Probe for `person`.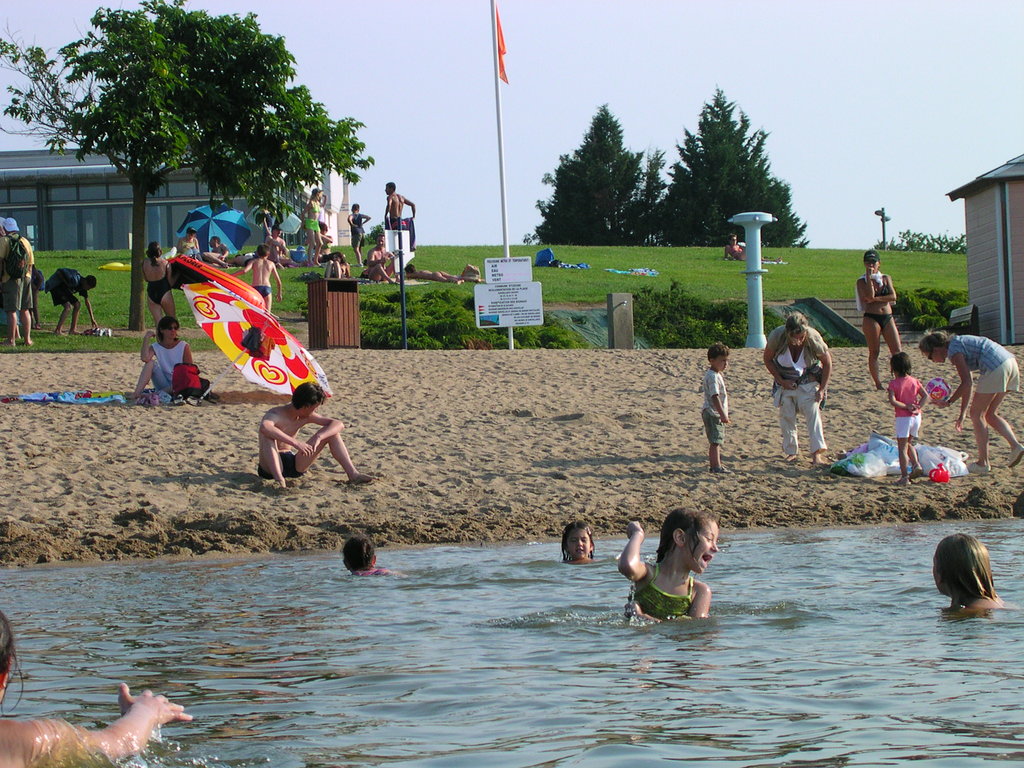
Probe result: box=[563, 522, 593, 565].
